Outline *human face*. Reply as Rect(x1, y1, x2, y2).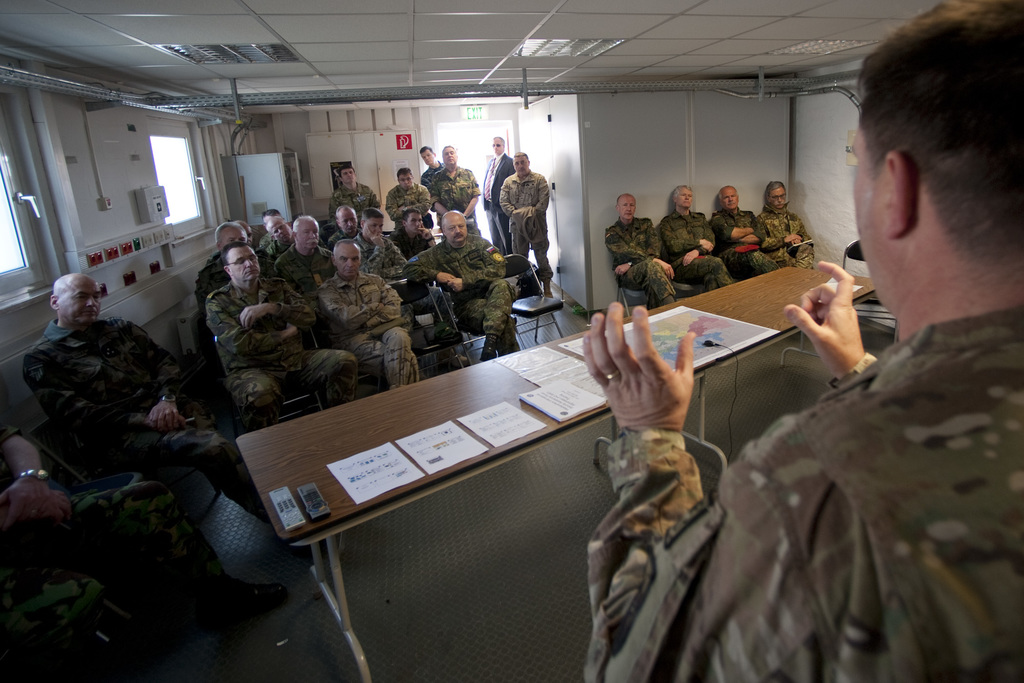
Rect(398, 174, 411, 189).
